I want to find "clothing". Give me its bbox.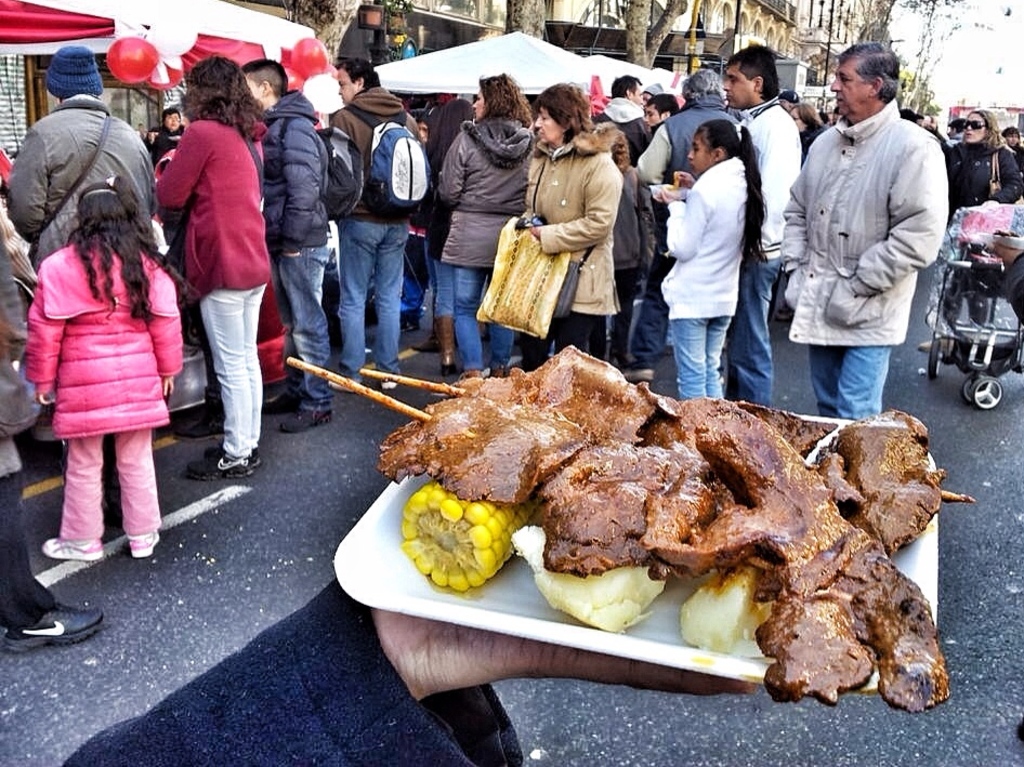
left=779, top=98, right=948, bottom=416.
